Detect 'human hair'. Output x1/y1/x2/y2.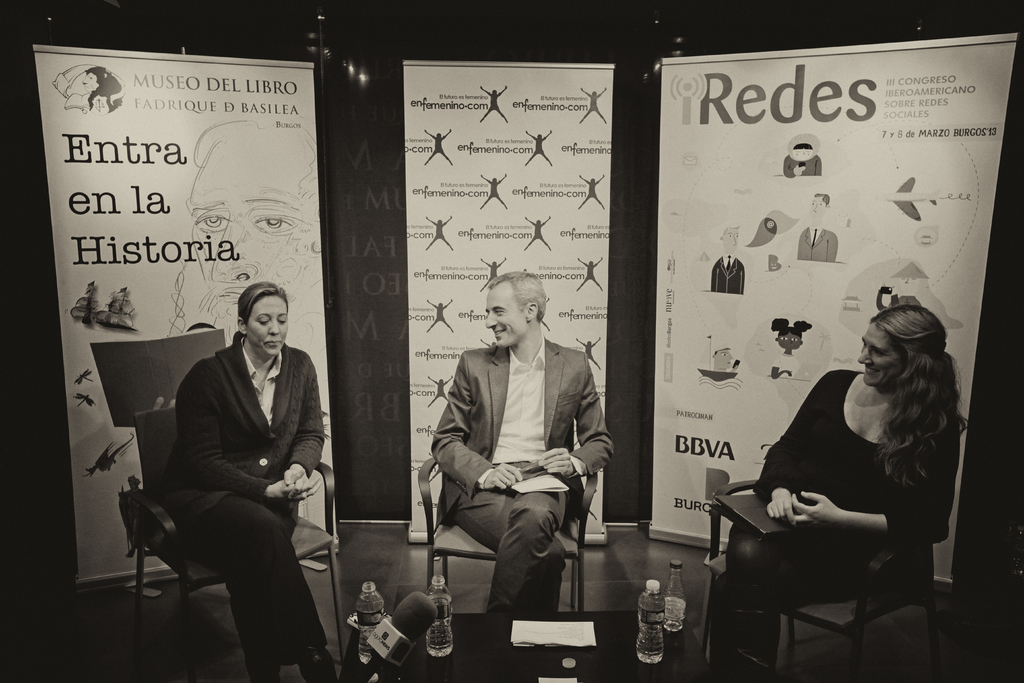
860/279/959/507.
